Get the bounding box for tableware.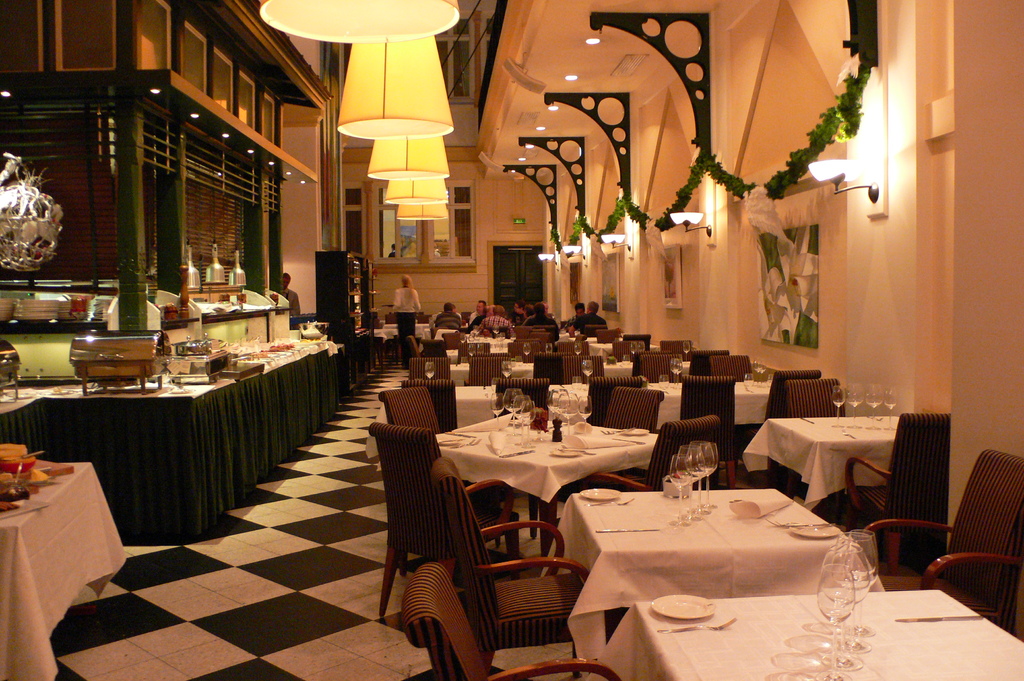
left=656, top=369, right=669, bottom=390.
